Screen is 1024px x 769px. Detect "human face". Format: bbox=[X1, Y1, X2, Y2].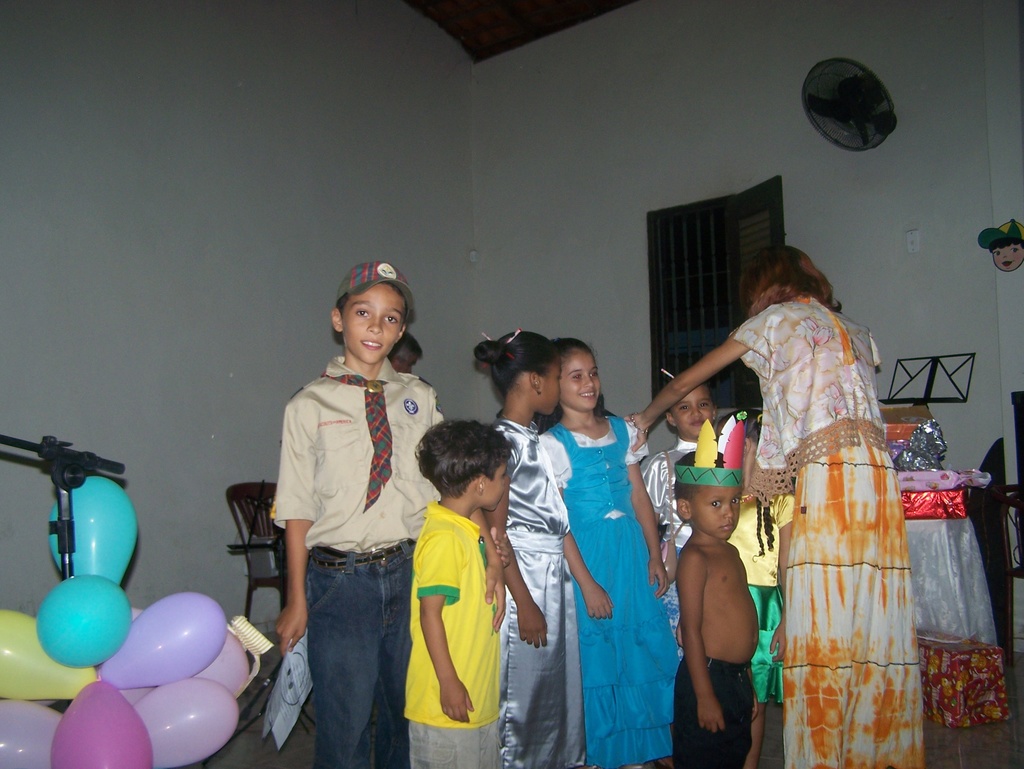
bbox=[542, 358, 558, 411].
